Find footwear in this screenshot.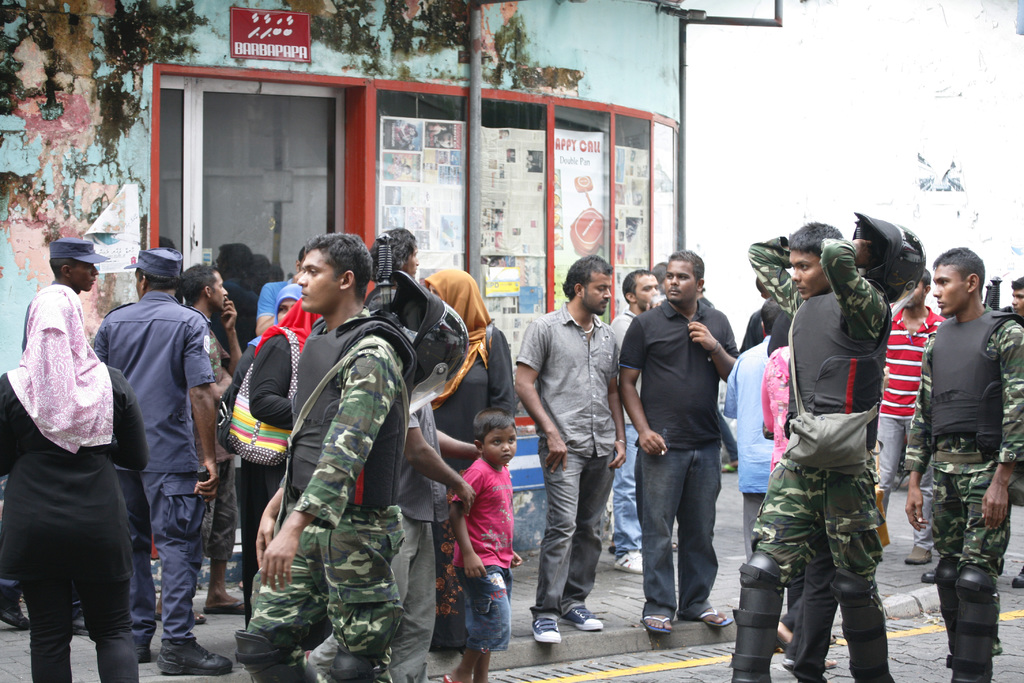
The bounding box for footwear is <bbox>204, 600, 245, 613</bbox>.
